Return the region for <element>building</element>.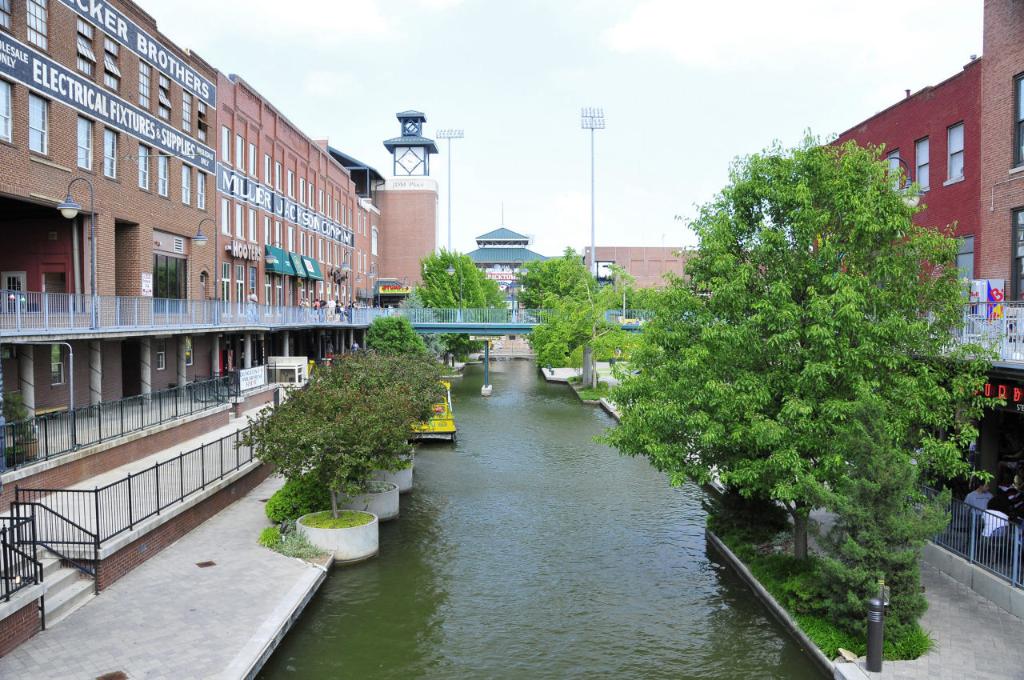
x1=980, y1=0, x2=1023, y2=515.
